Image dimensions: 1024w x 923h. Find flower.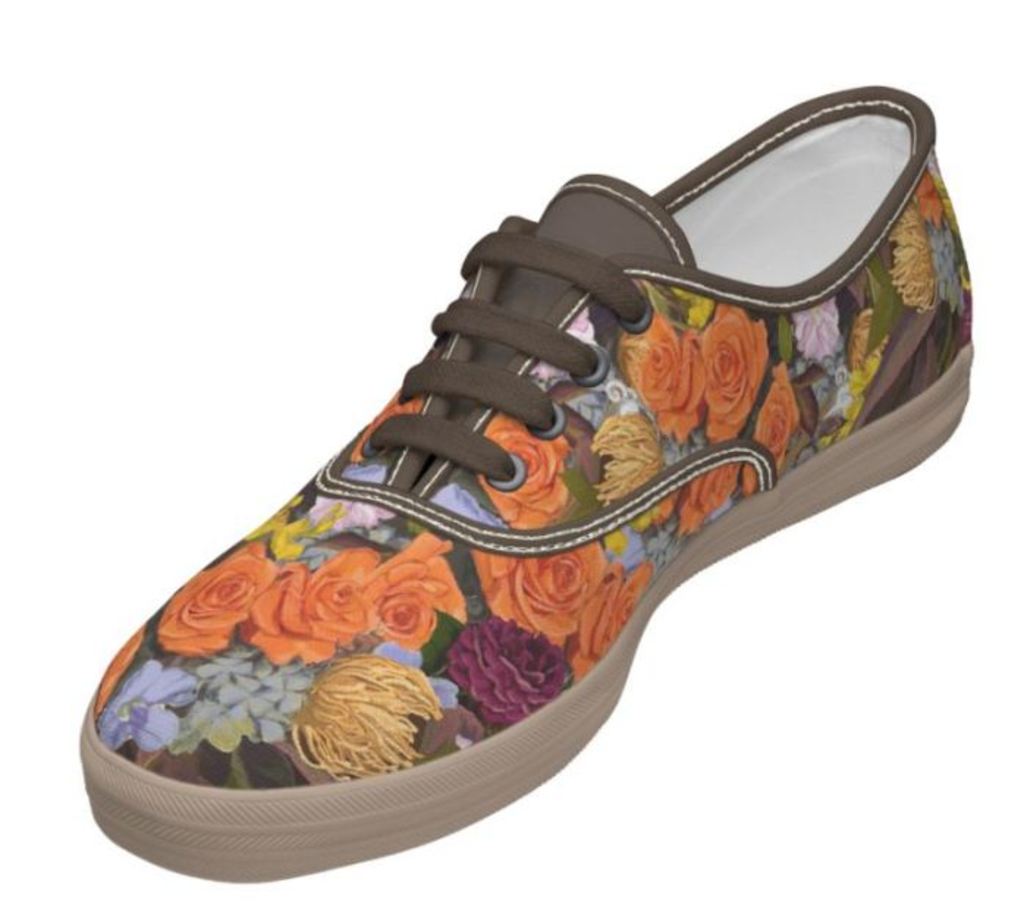
621, 308, 710, 443.
